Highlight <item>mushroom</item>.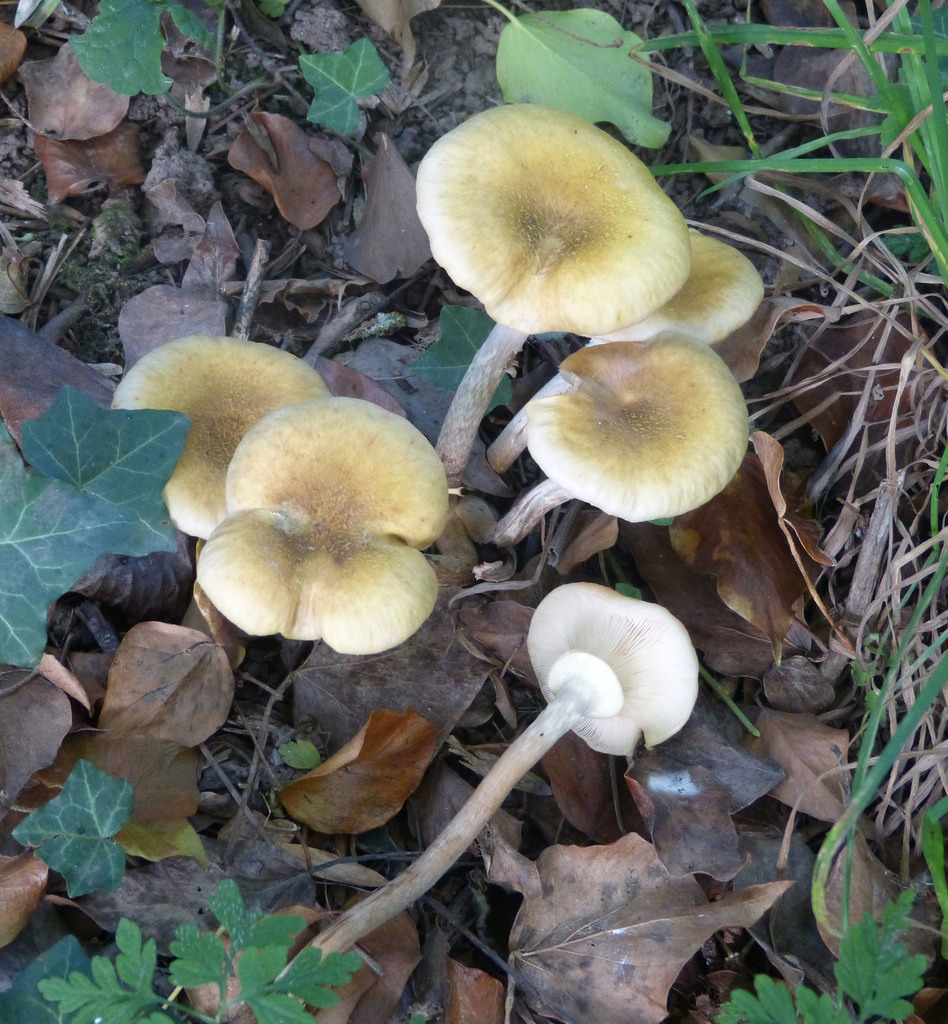
Highlighted region: Rect(281, 580, 702, 978).
